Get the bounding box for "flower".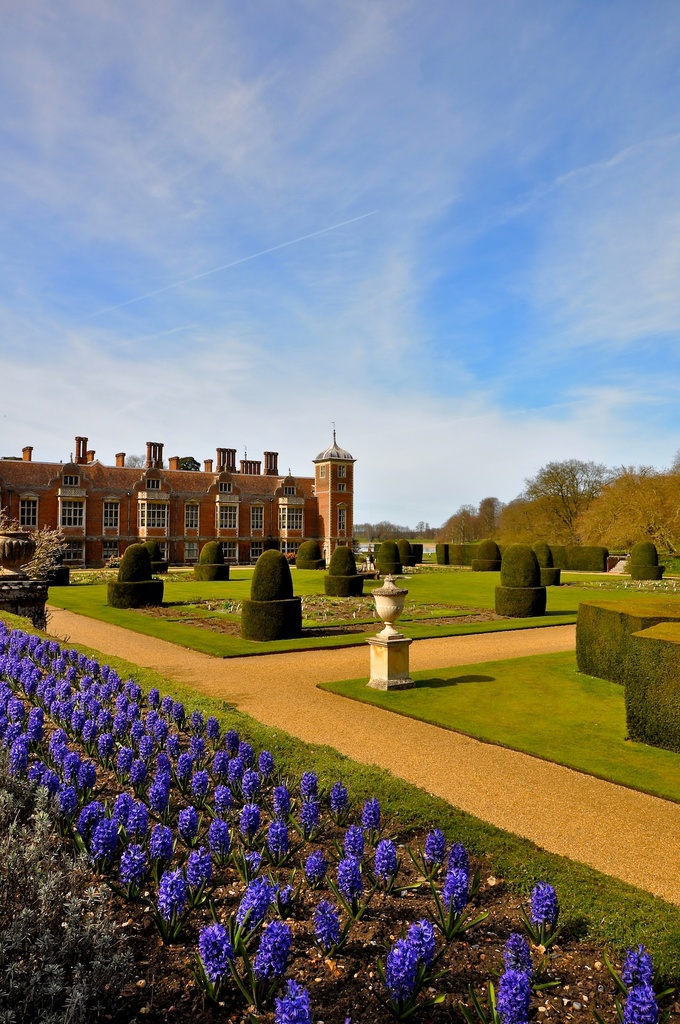
BBox(213, 783, 238, 812).
